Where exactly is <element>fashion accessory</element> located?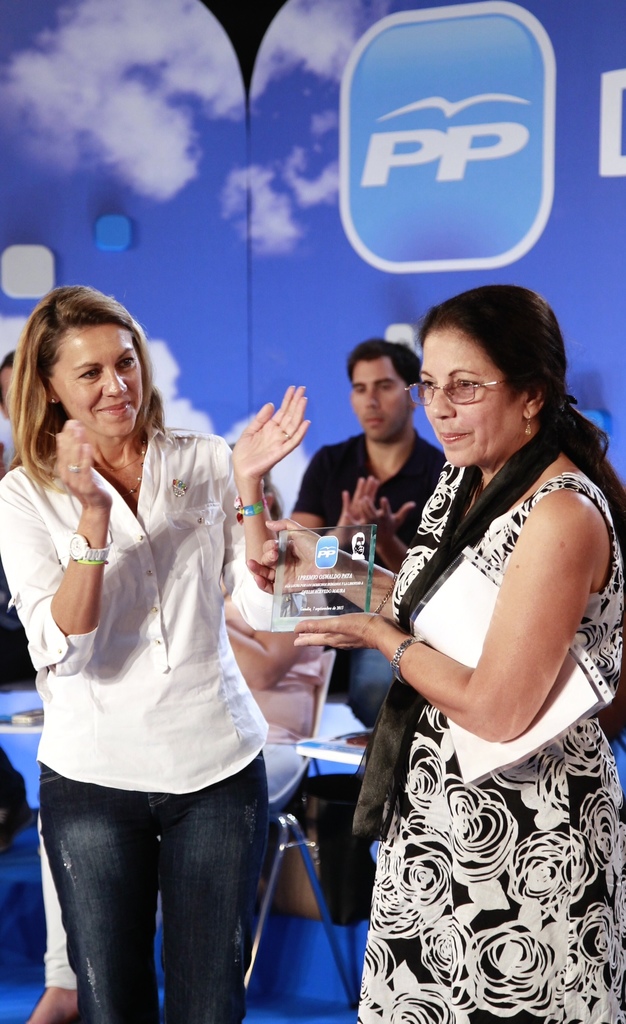
Its bounding box is [left=525, top=410, right=533, bottom=434].
